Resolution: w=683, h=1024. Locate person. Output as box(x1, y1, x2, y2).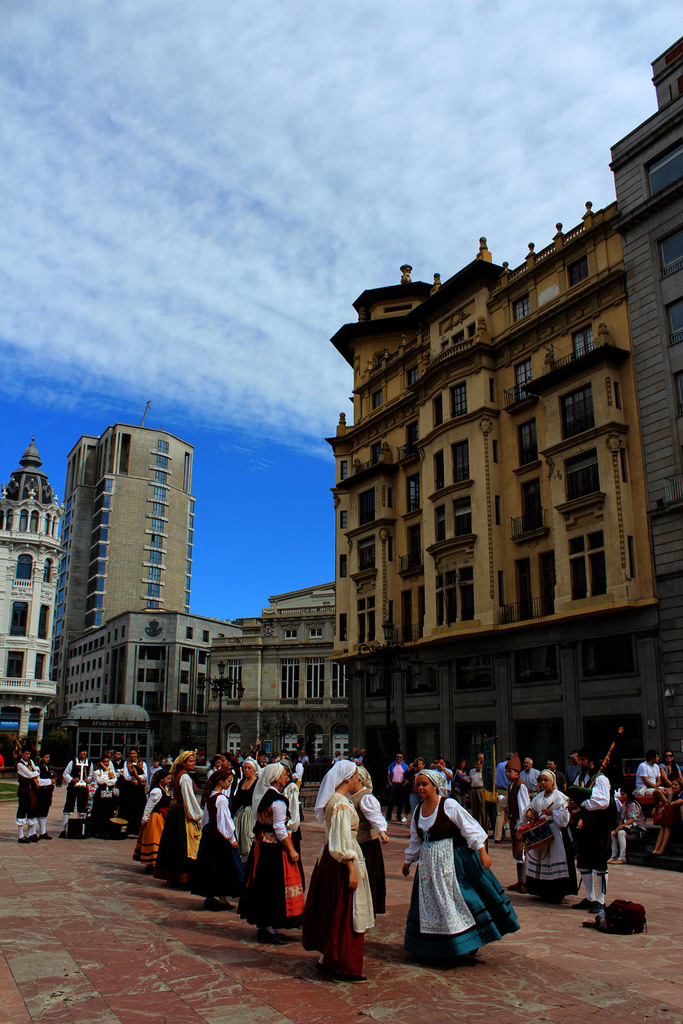
box(15, 745, 41, 846).
